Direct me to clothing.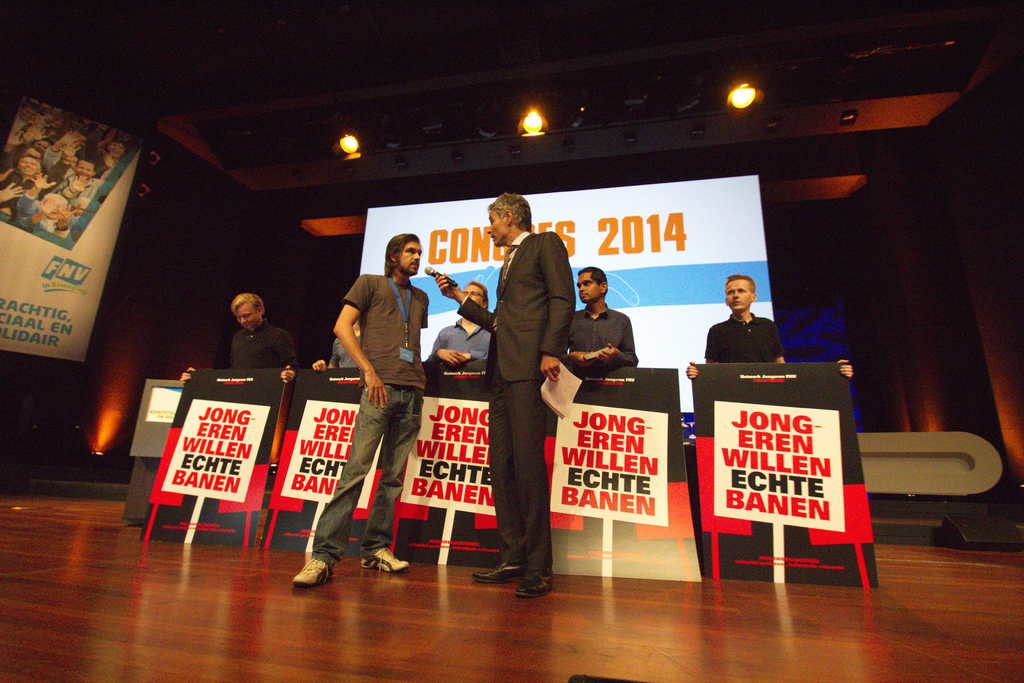
Direction: detection(559, 303, 645, 367).
